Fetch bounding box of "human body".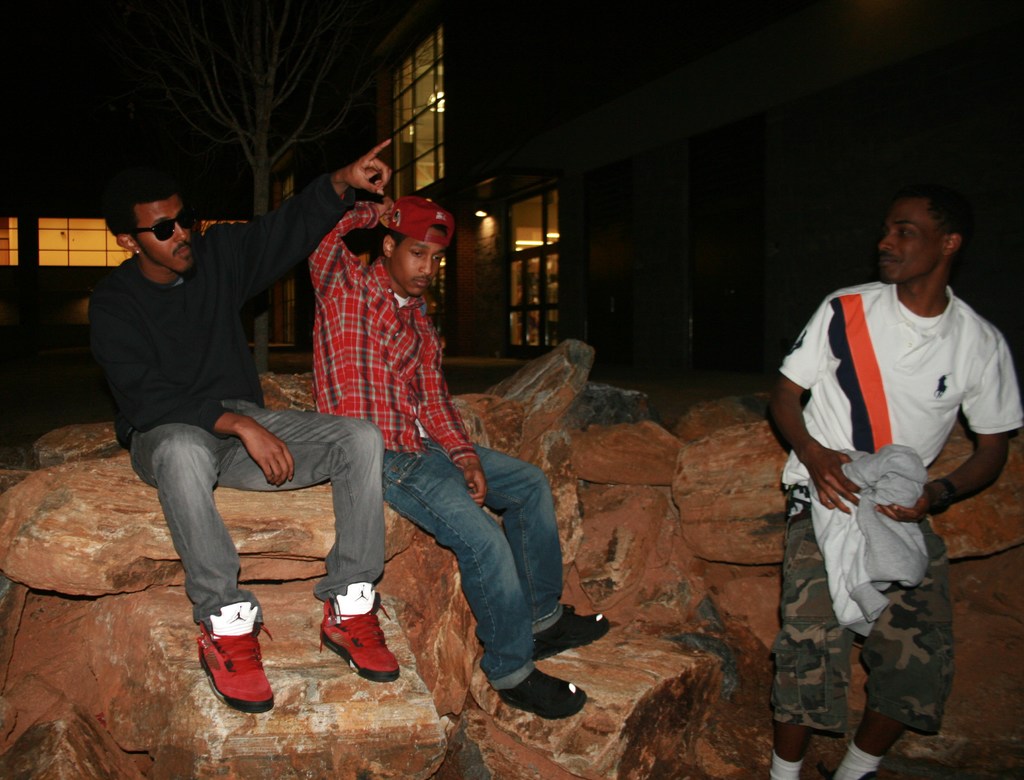
Bbox: detection(789, 199, 998, 779).
